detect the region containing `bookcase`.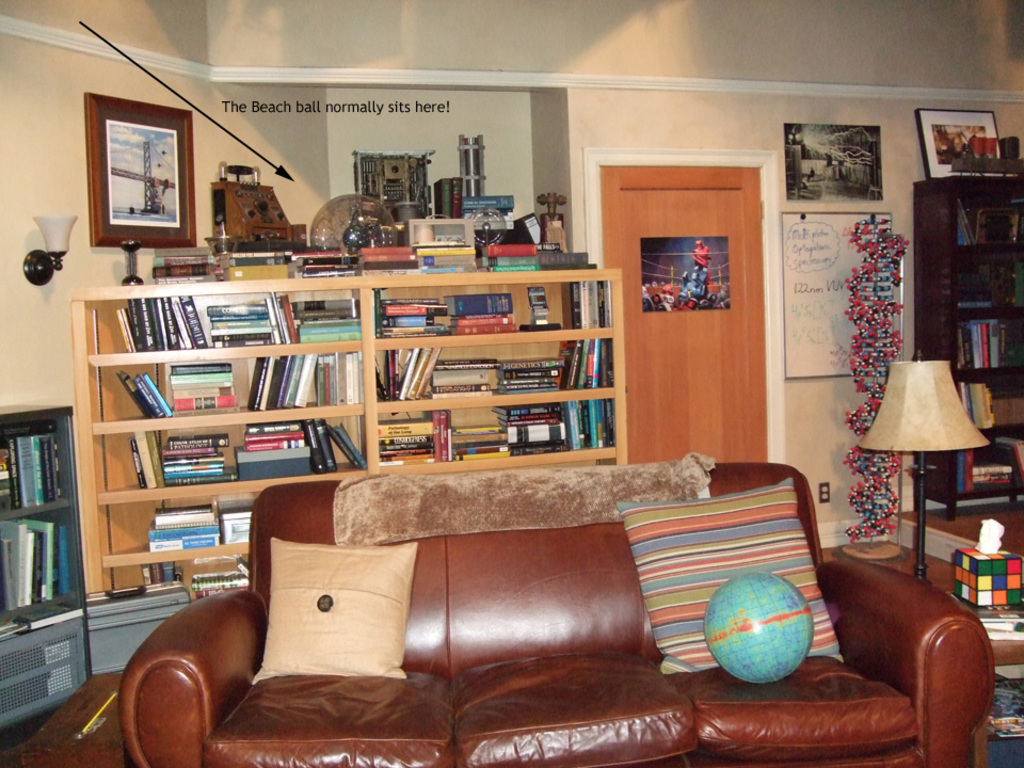
(911,172,1023,523).
